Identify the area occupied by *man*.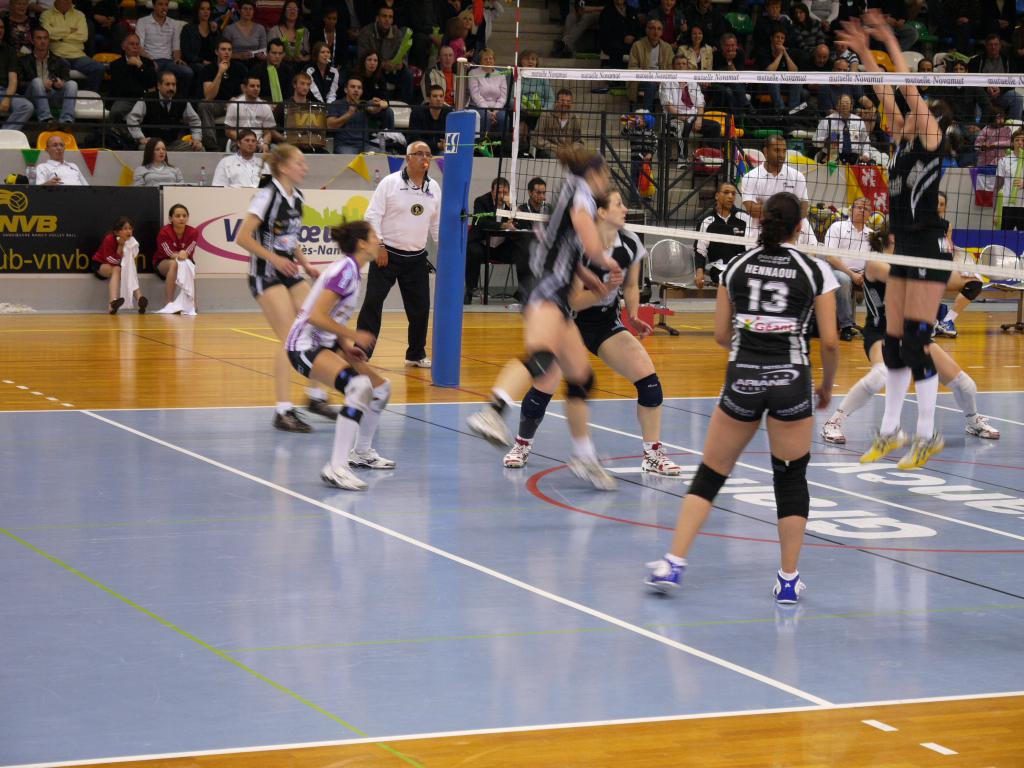
Area: Rect(38, 136, 90, 185).
